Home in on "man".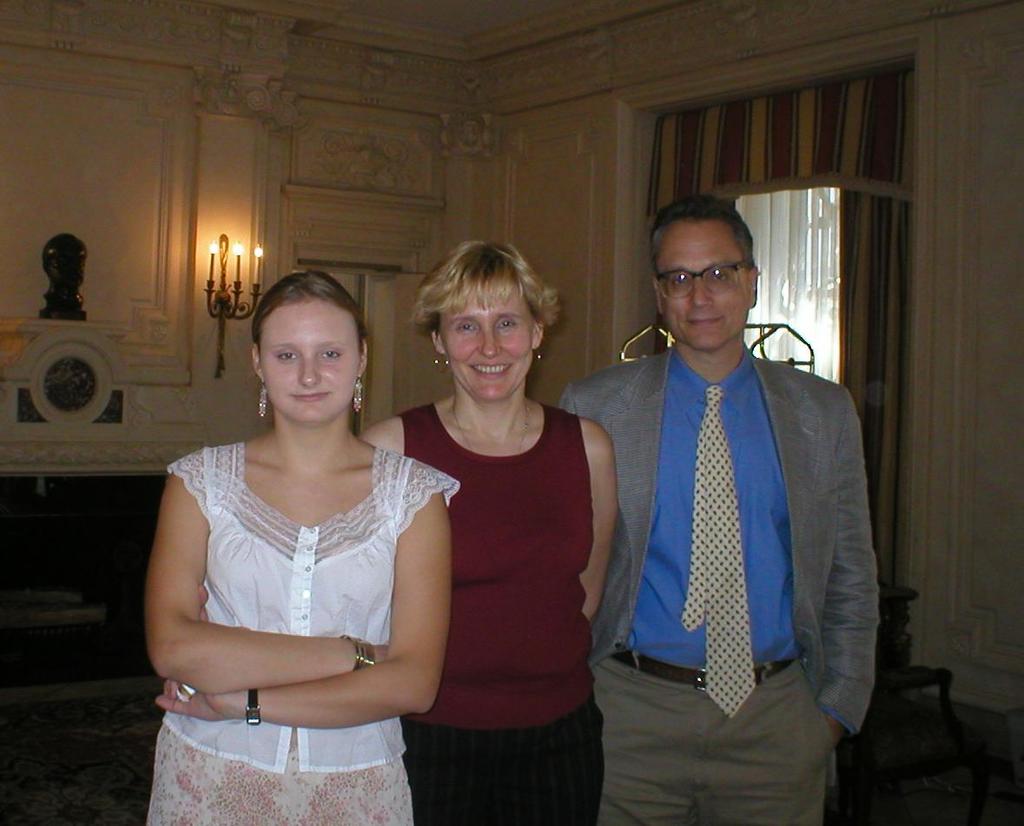
Homed in at rect(561, 165, 903, 790).
